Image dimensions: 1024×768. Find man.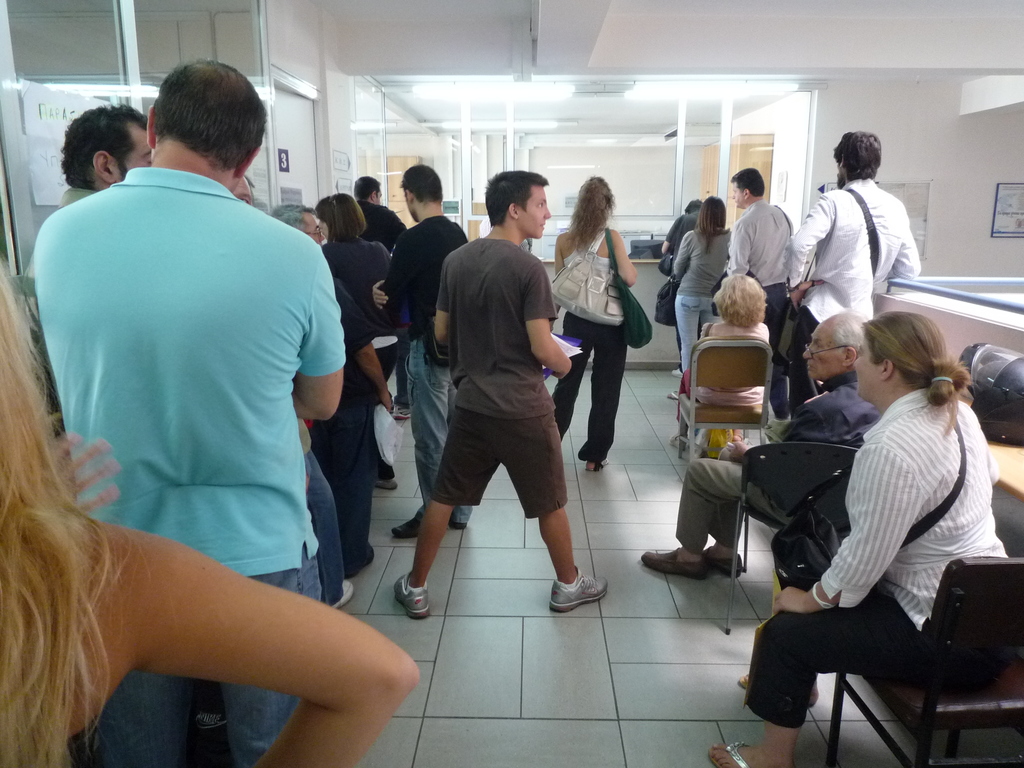
[x1=355, y1=179, x2=410, y2=248].
